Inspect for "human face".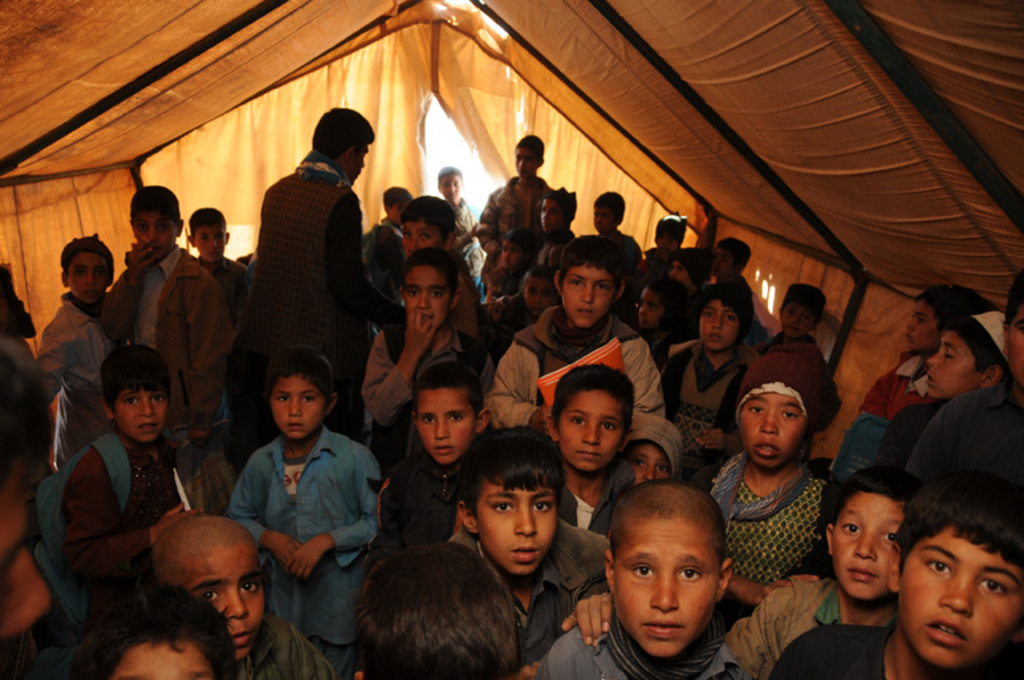
Inspection: pyautogui.locateOnScreen(1009, 305, 1023, 386).
